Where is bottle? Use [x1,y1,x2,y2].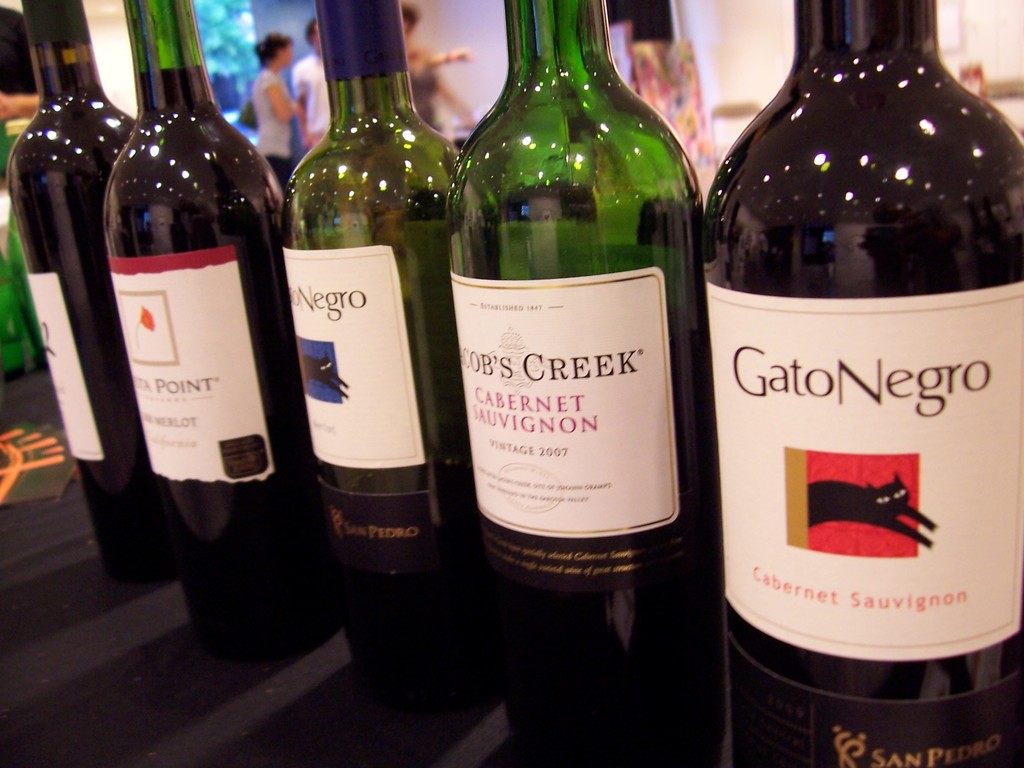
[445,0,705,767].
